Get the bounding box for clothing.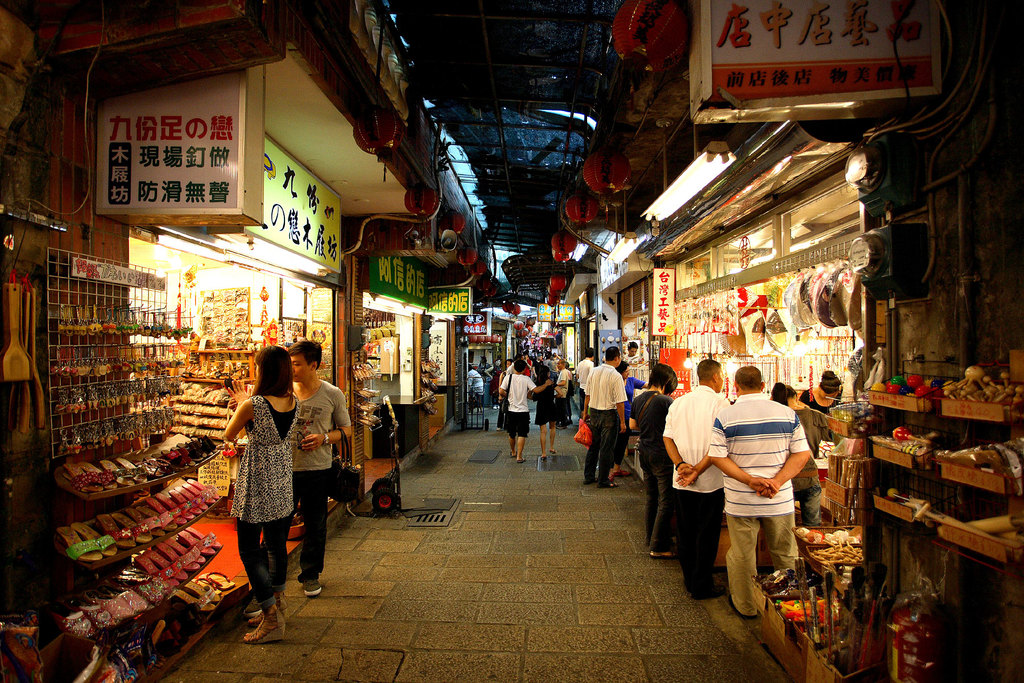
(608,372,651,477).
